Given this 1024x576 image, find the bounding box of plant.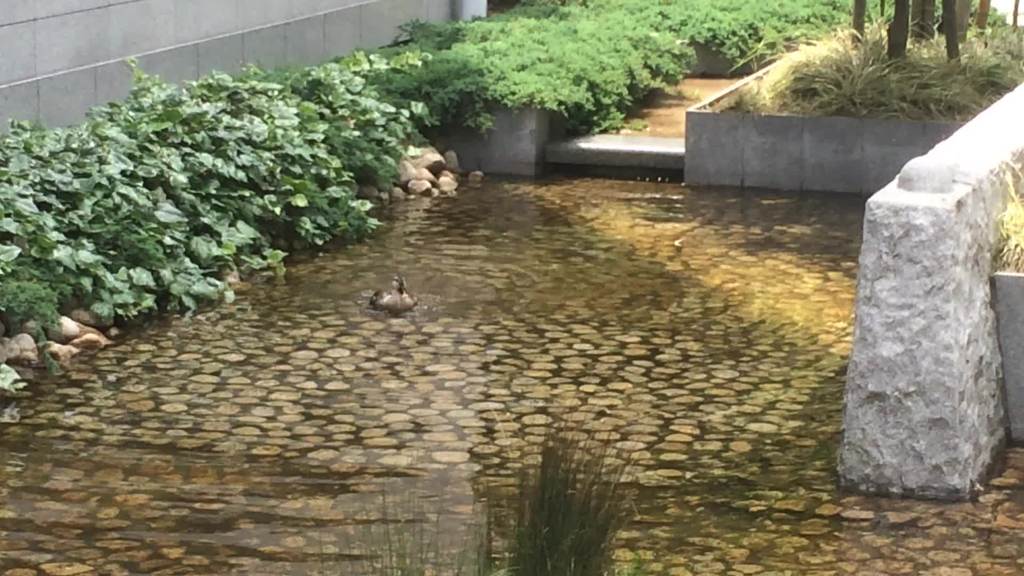
<bbox>988, 193, 1023, 276</bbox>.
